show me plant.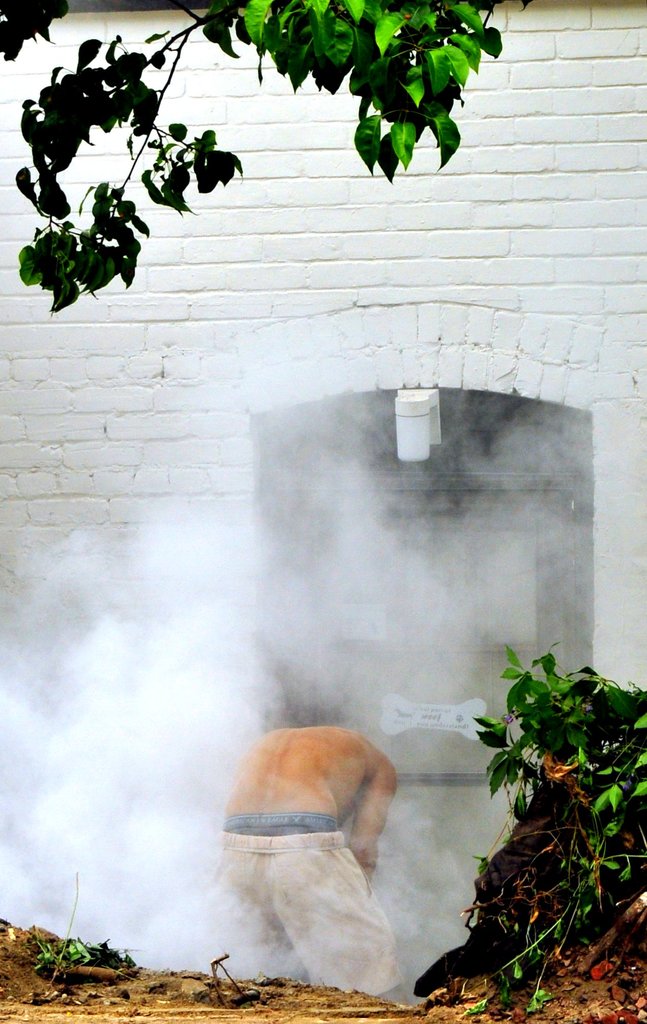
plant is here: x1=30, y1=933, x2=134, y2=975.
